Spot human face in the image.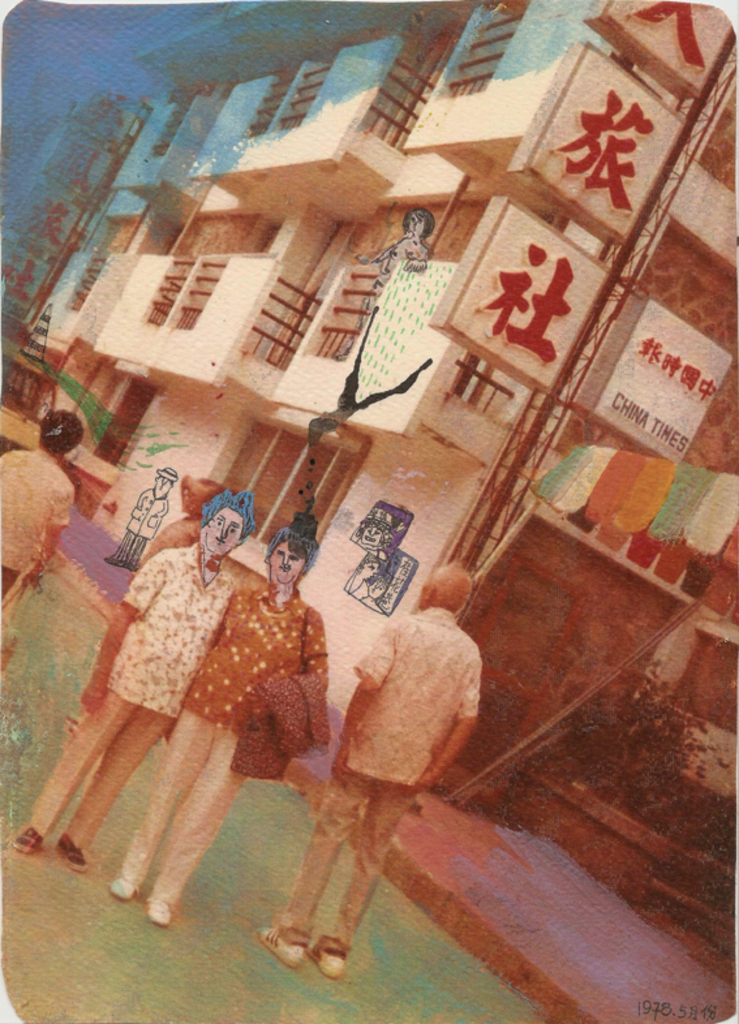
human face found at <region>267, 541, 308, 585</region>.
